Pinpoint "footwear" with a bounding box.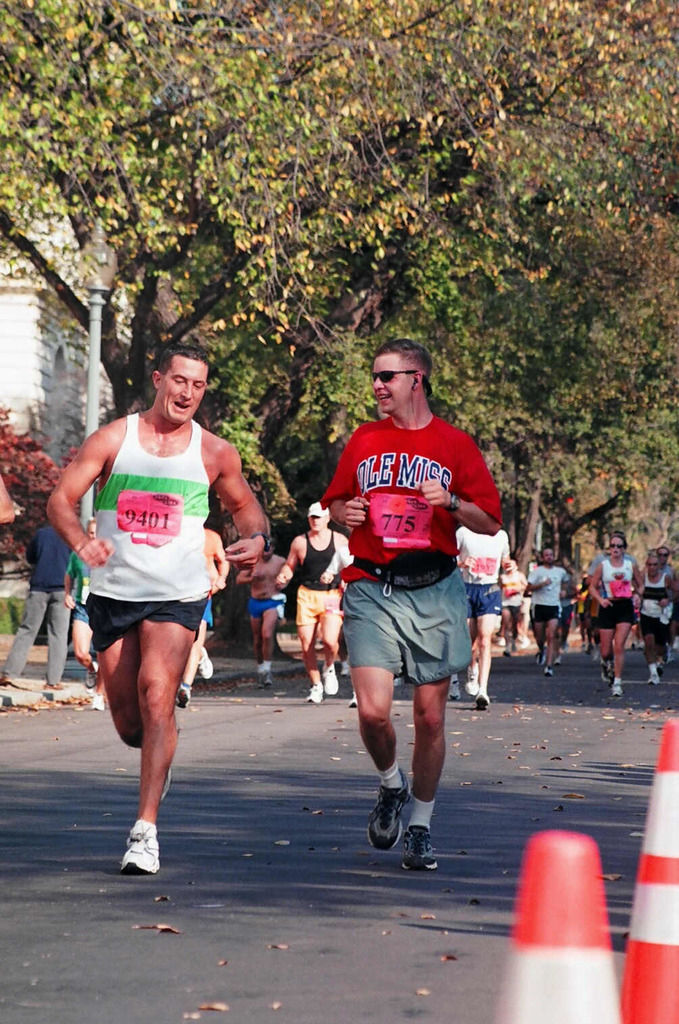
323, 665, 337, 695.
